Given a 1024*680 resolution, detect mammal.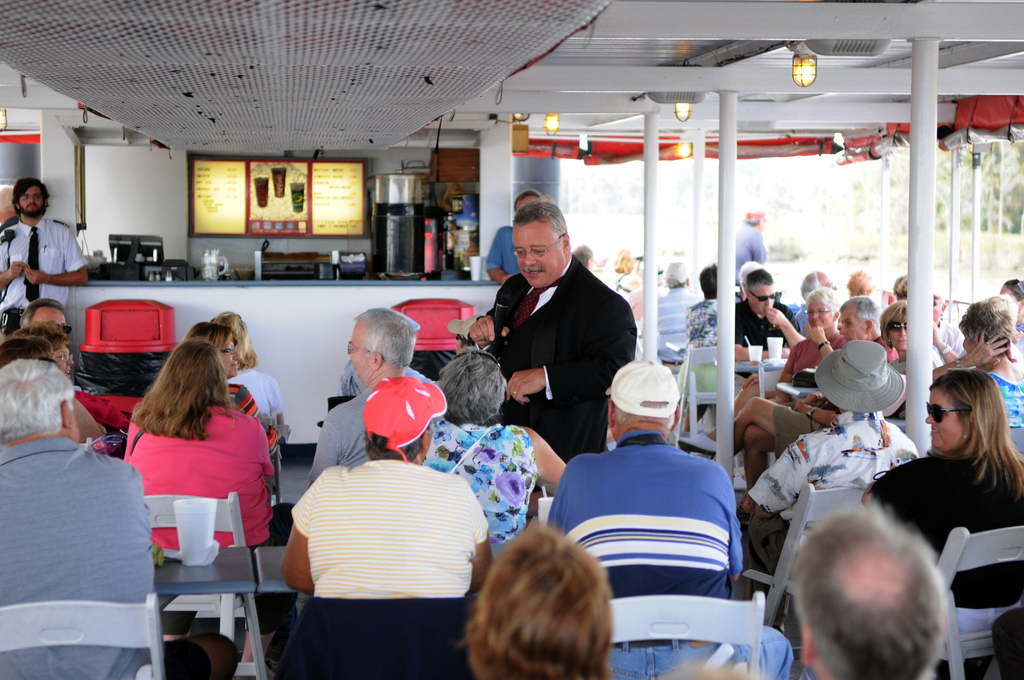
(left=484, top=189, right=543, bottom=284).
